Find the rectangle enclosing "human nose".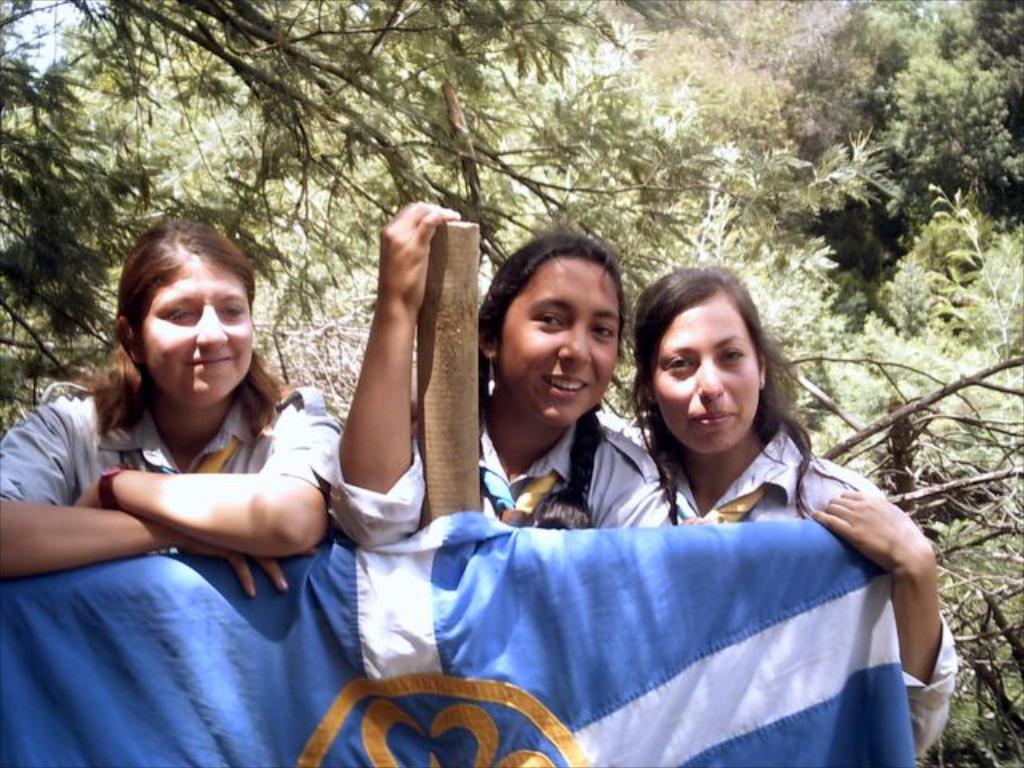
<bbox>197, 306, 226, 350</bbox>.
